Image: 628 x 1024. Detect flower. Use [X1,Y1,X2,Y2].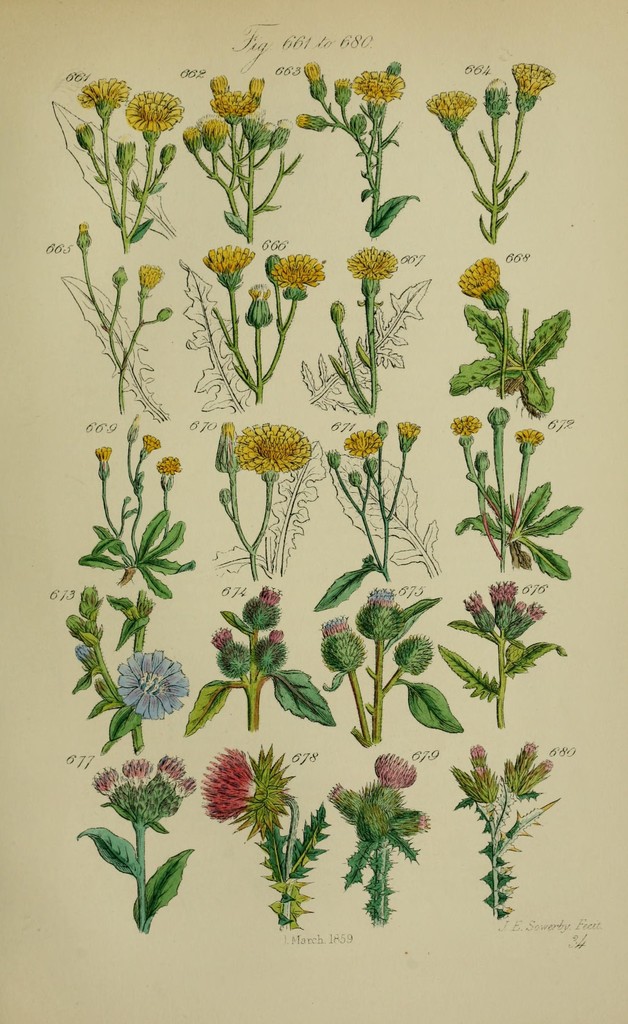
[95,445,114,467].
